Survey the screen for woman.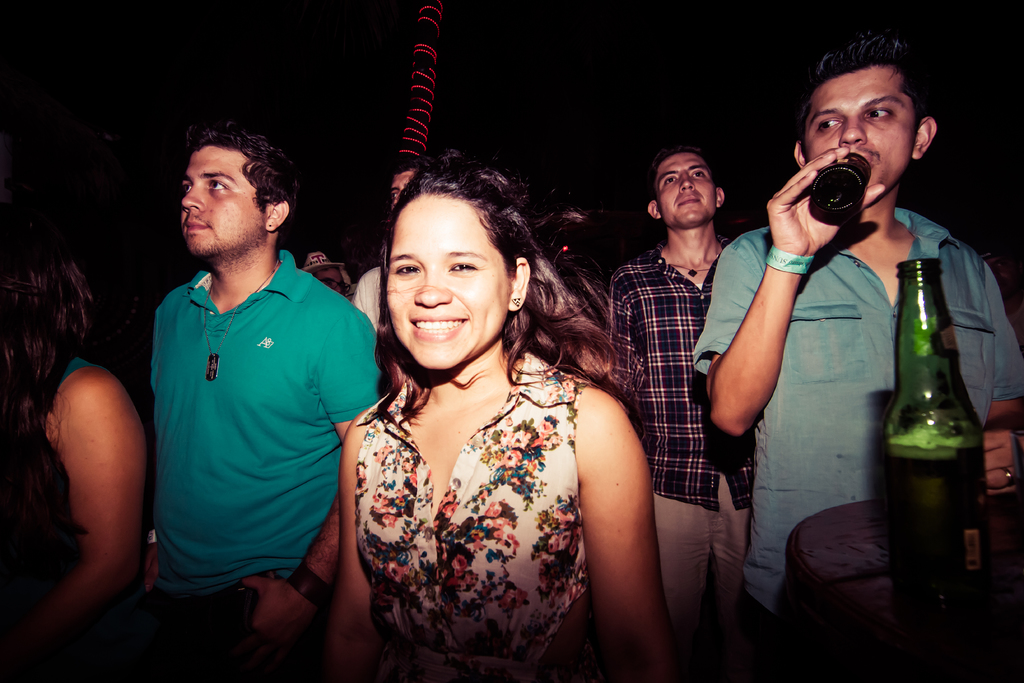
Survey found: (x1=0, y1=244, x2=150, y2=682).
